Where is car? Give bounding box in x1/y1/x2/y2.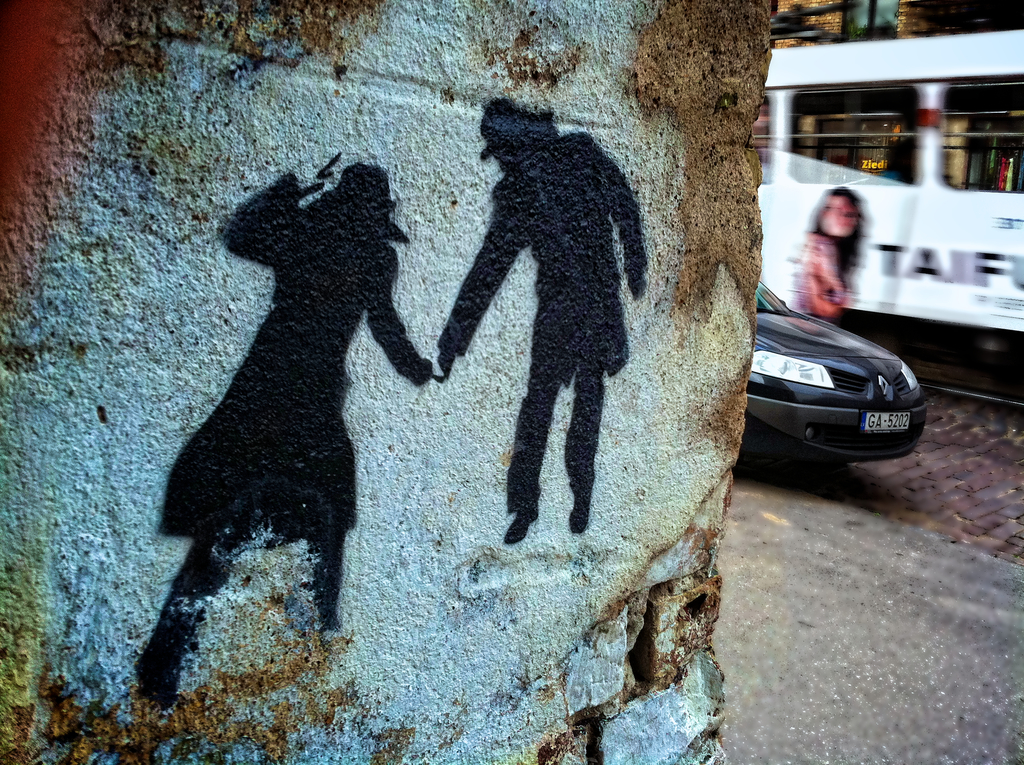
738/280/927/463.
